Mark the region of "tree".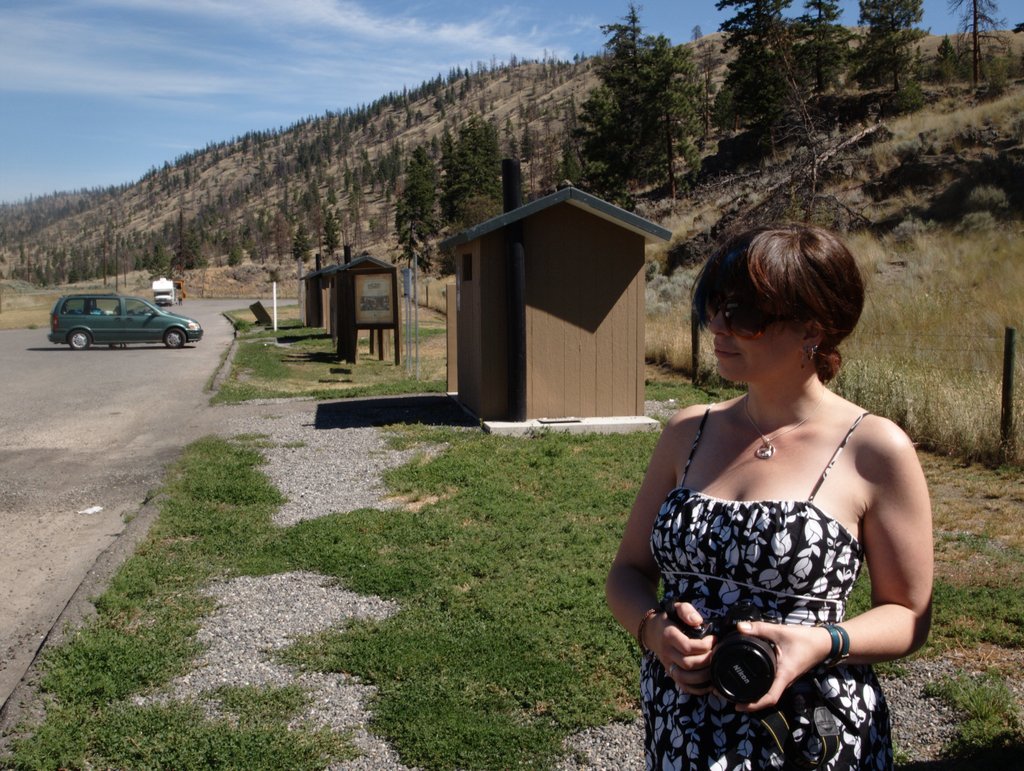
Region: l=947, t=0, r=1002, b=93.
